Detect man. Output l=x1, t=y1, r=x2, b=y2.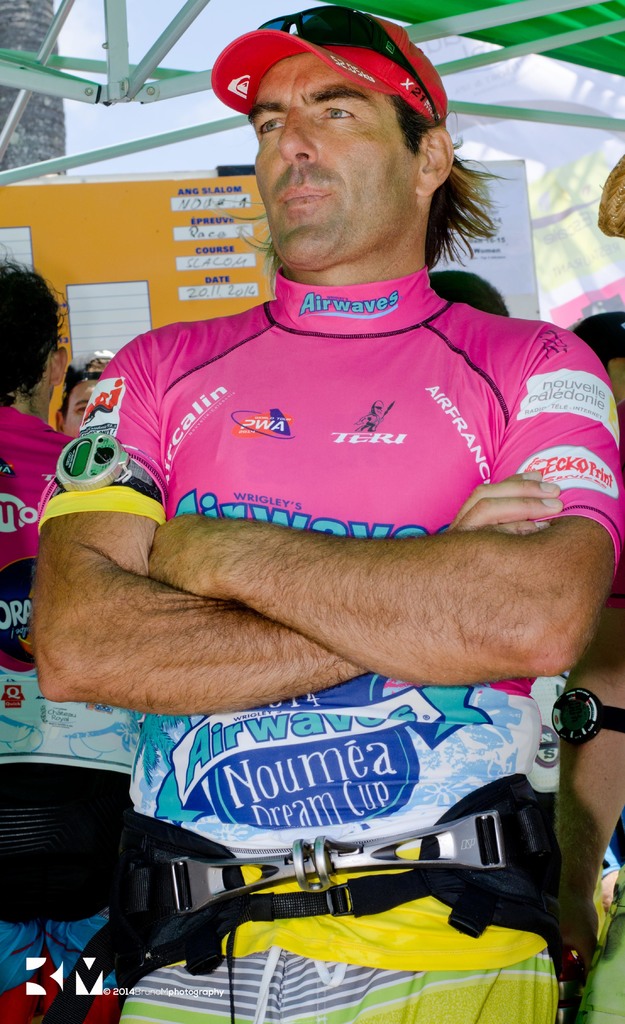
l=0, t=265, r=145, b=1023.
